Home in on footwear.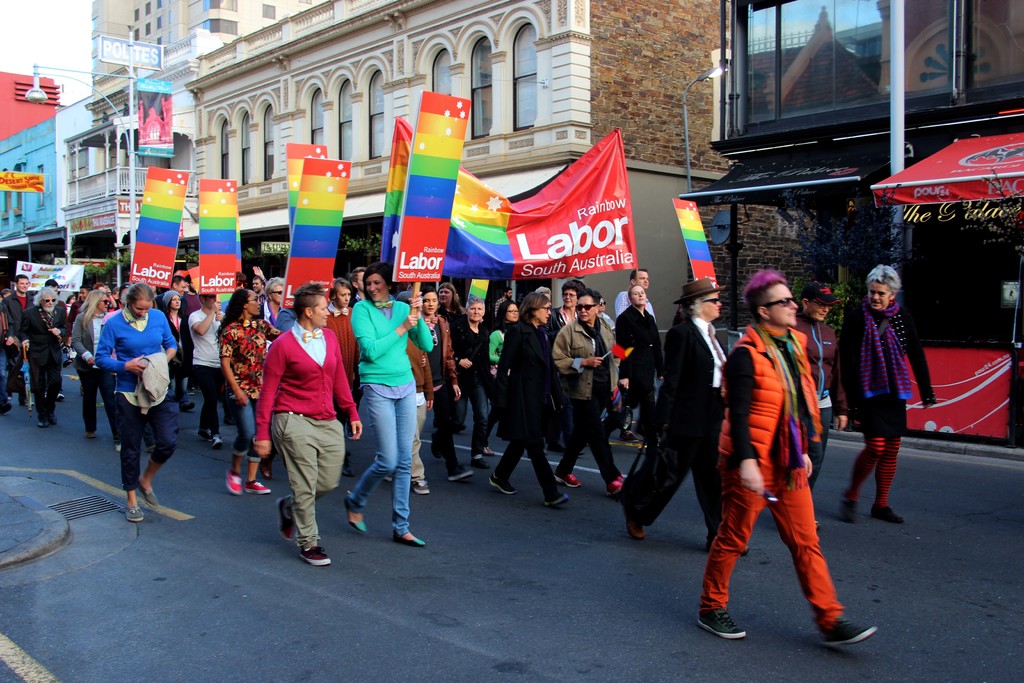
Homed in at BBox(835, 488, 862, 528).
